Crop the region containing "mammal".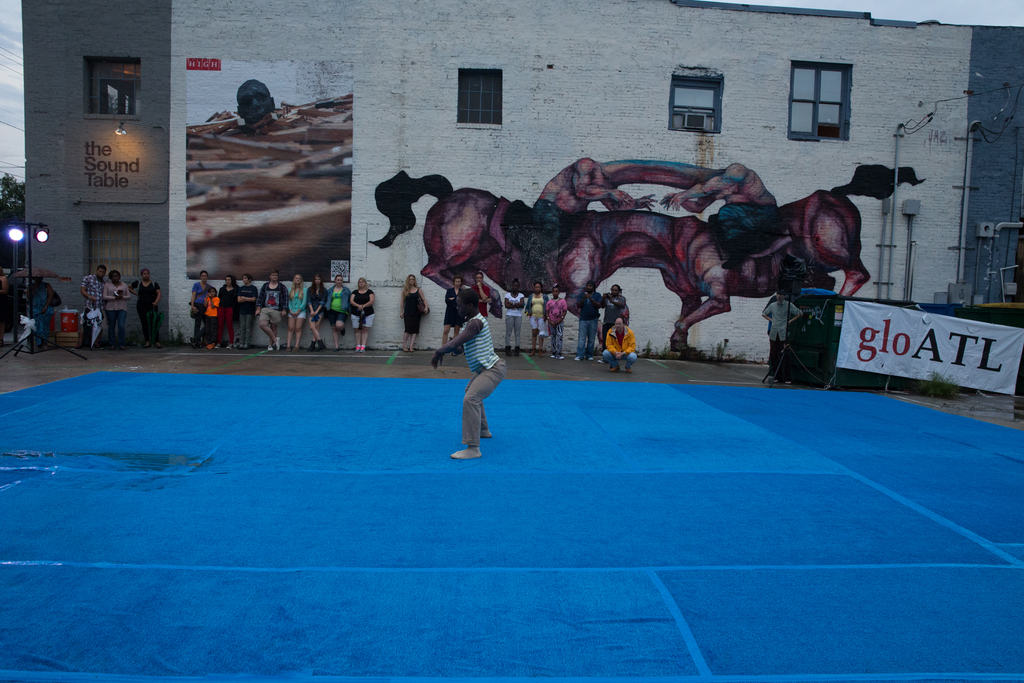
Crop region: box(0, 270, 6, 299).
